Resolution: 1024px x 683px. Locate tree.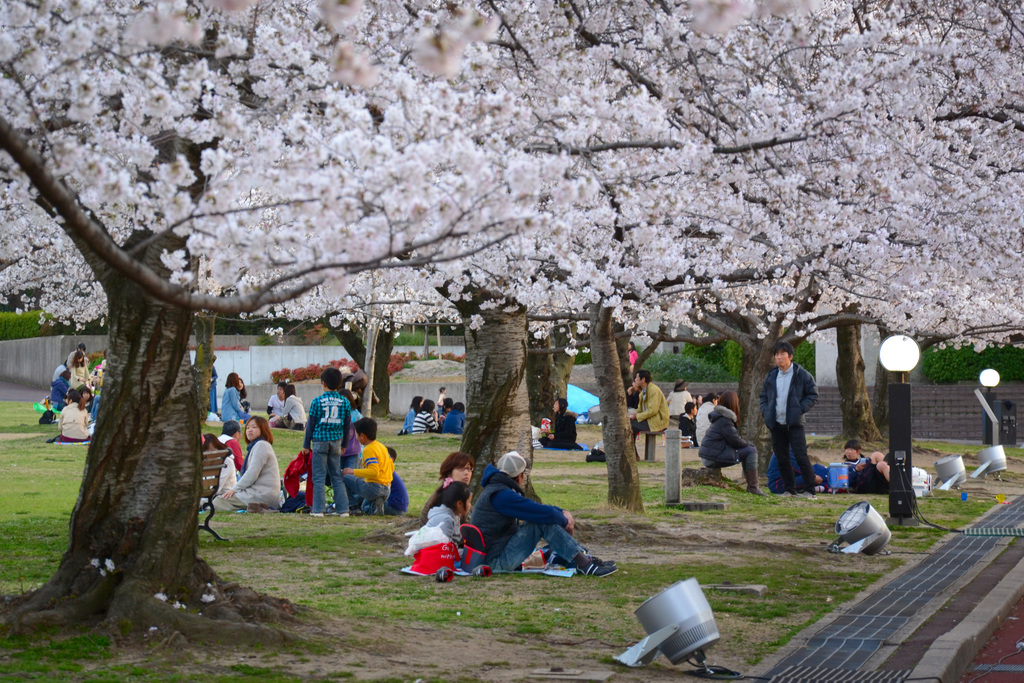
x1=326, y1=0, x2=649, y2=502.
